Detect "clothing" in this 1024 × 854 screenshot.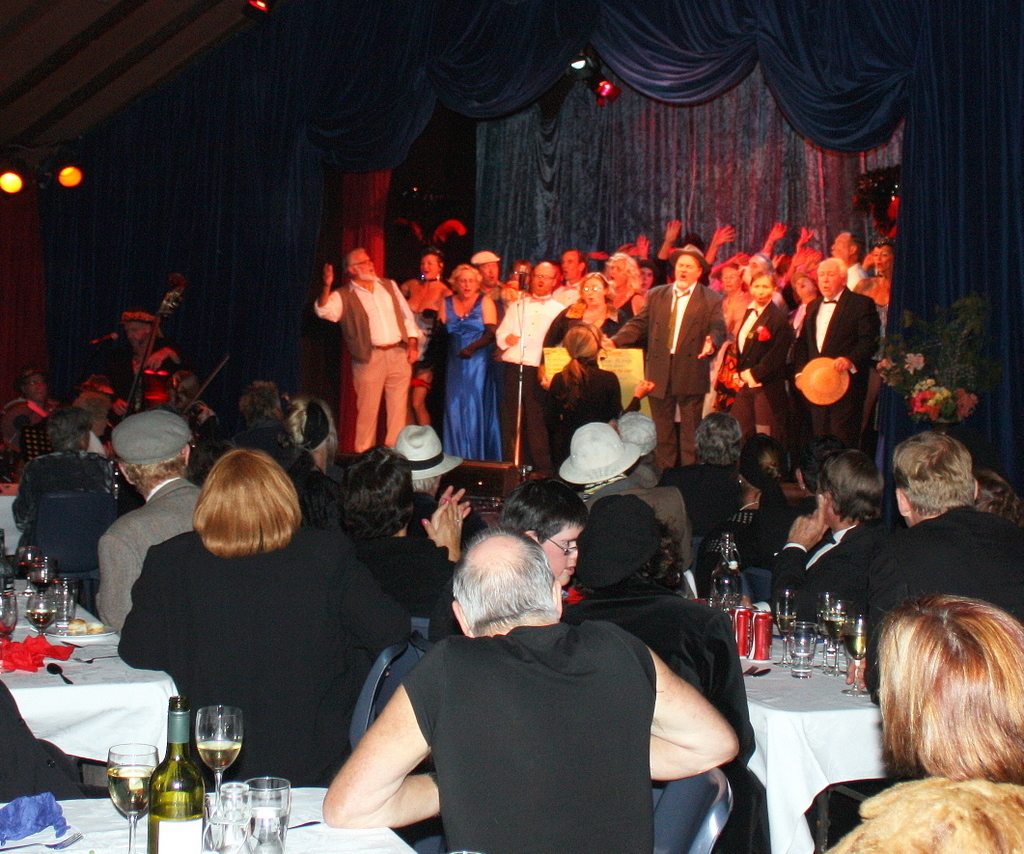
Detection: (729,293,790,473).
